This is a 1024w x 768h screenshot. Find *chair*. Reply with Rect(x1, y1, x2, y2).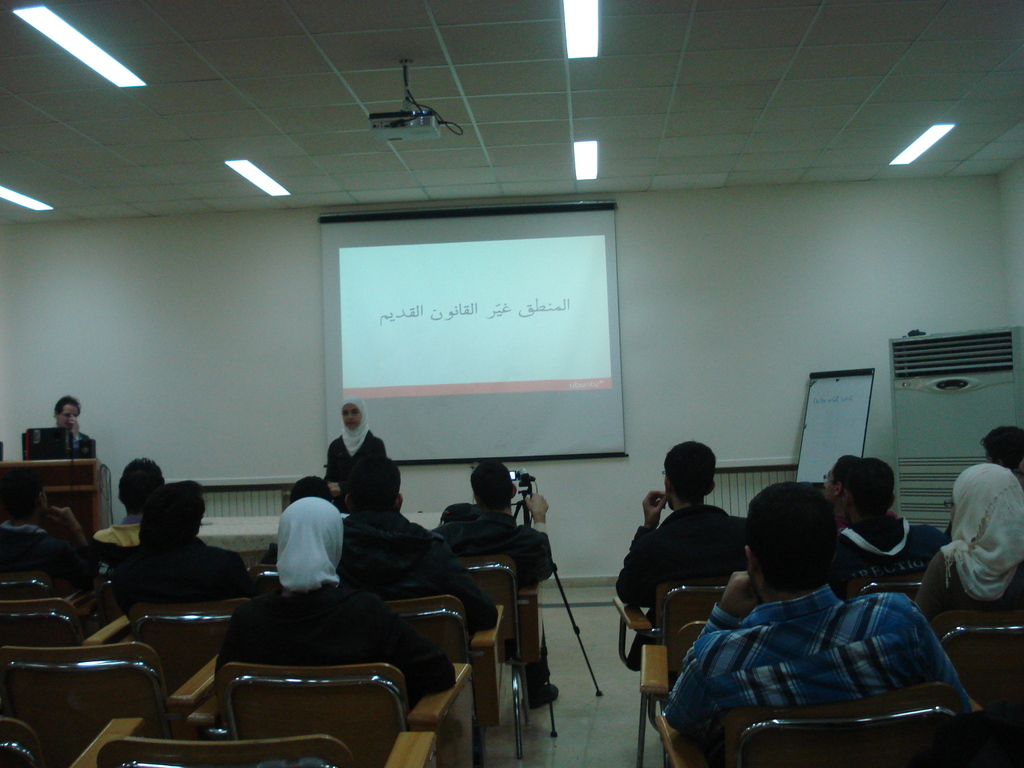
Rect(128, 600, 256, 681).
